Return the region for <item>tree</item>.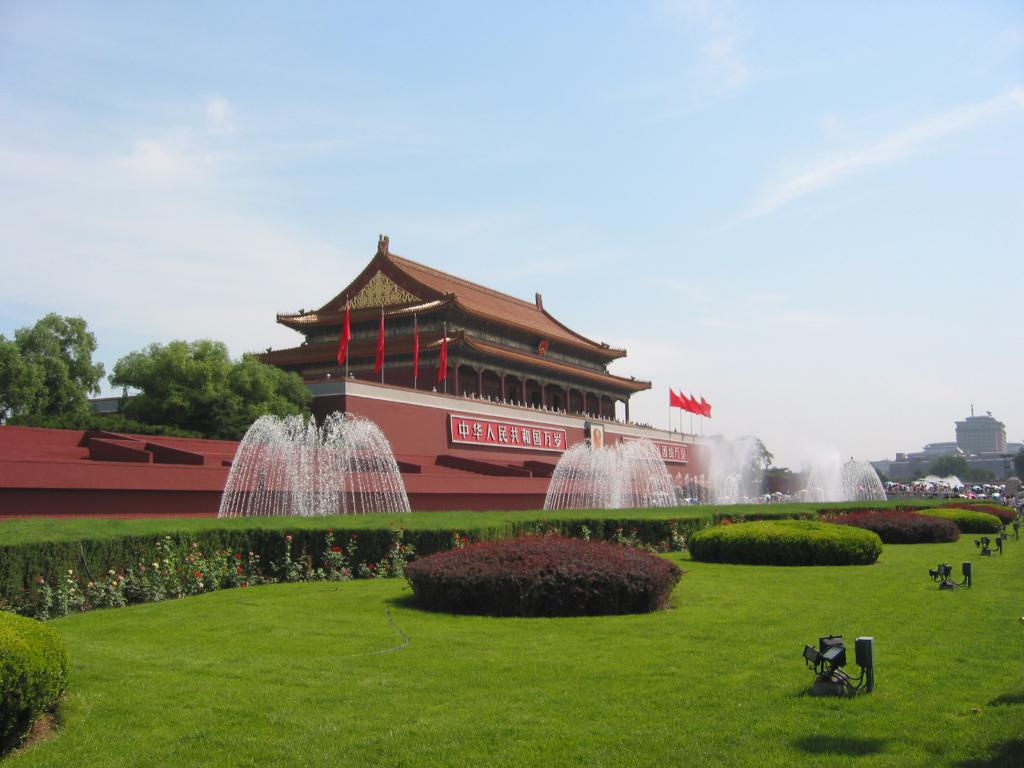
{"x1": 712, "y1": 424, "x2": 778, "y2": 490}.
